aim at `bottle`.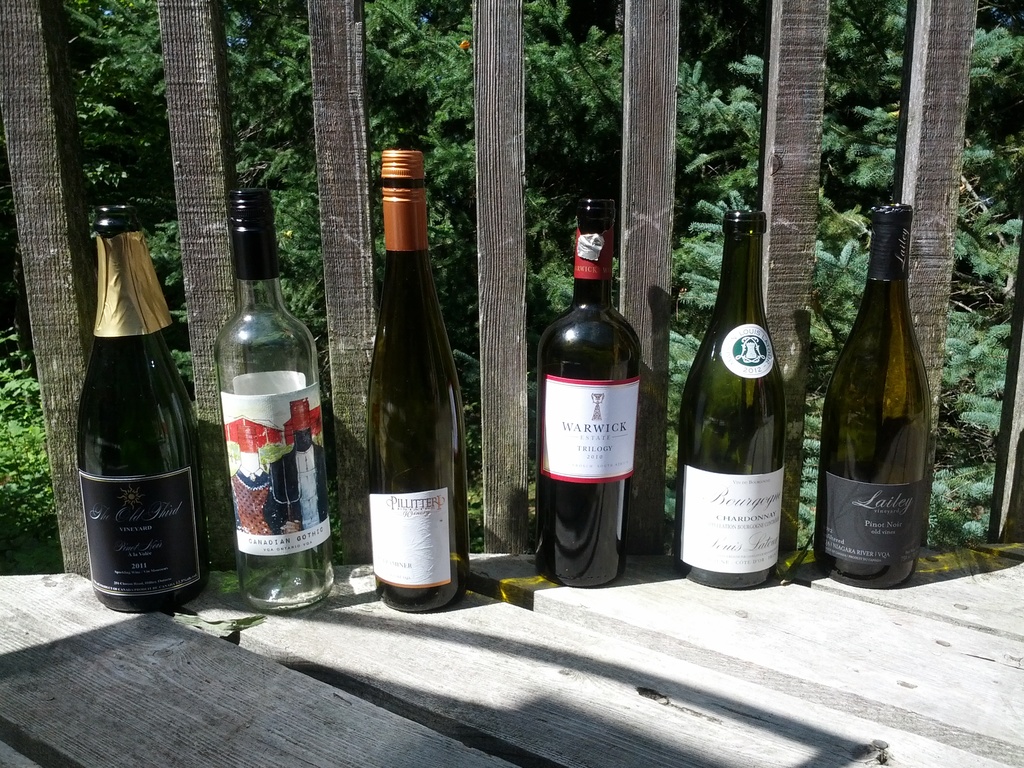
Aimed at [left=368, top=150, right=472, bottom=611].
